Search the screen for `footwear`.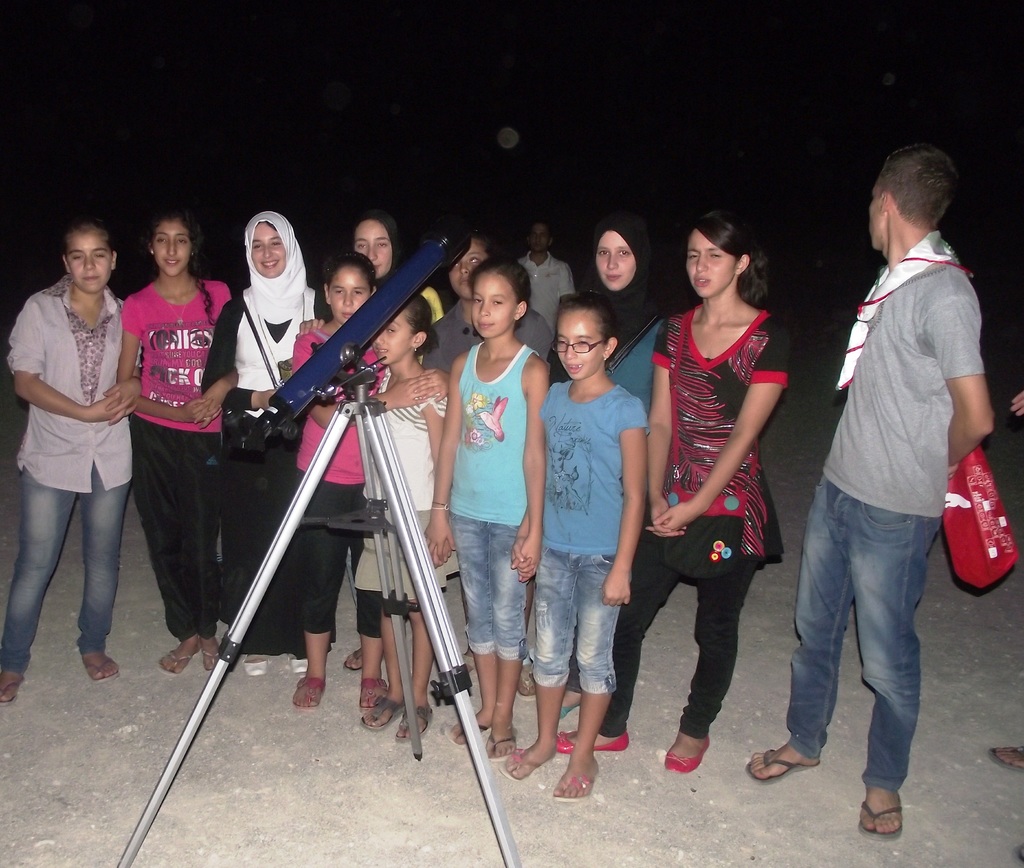
Found at 551:730:631:753.
